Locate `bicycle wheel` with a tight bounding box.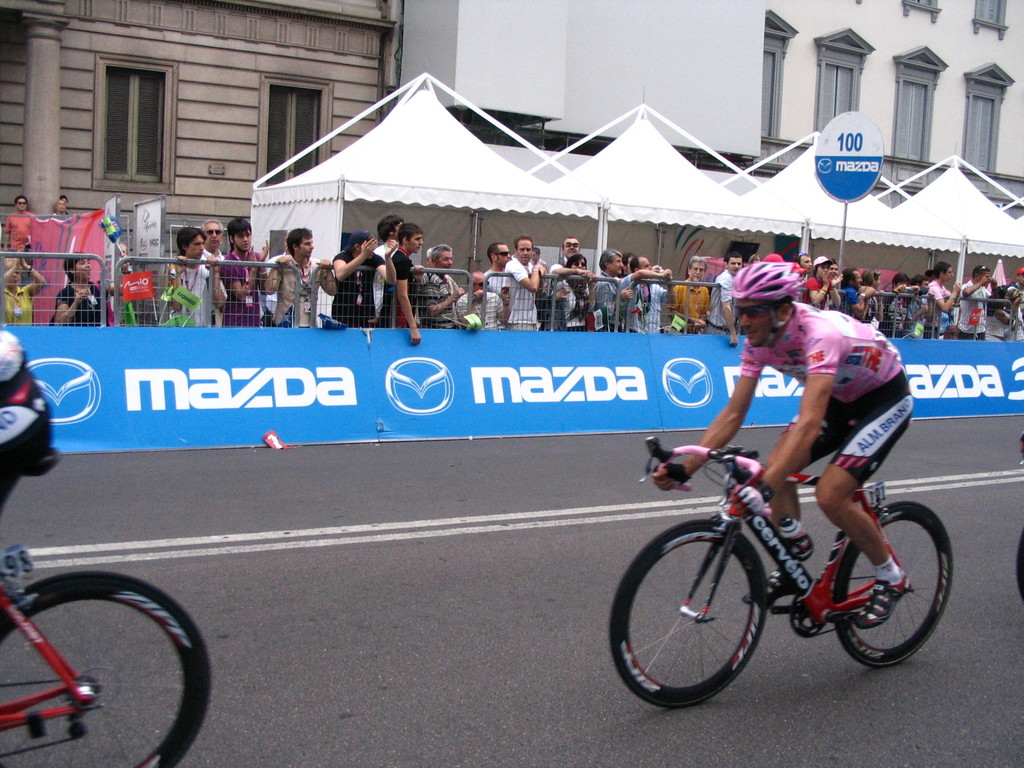
1,557,193,749.
